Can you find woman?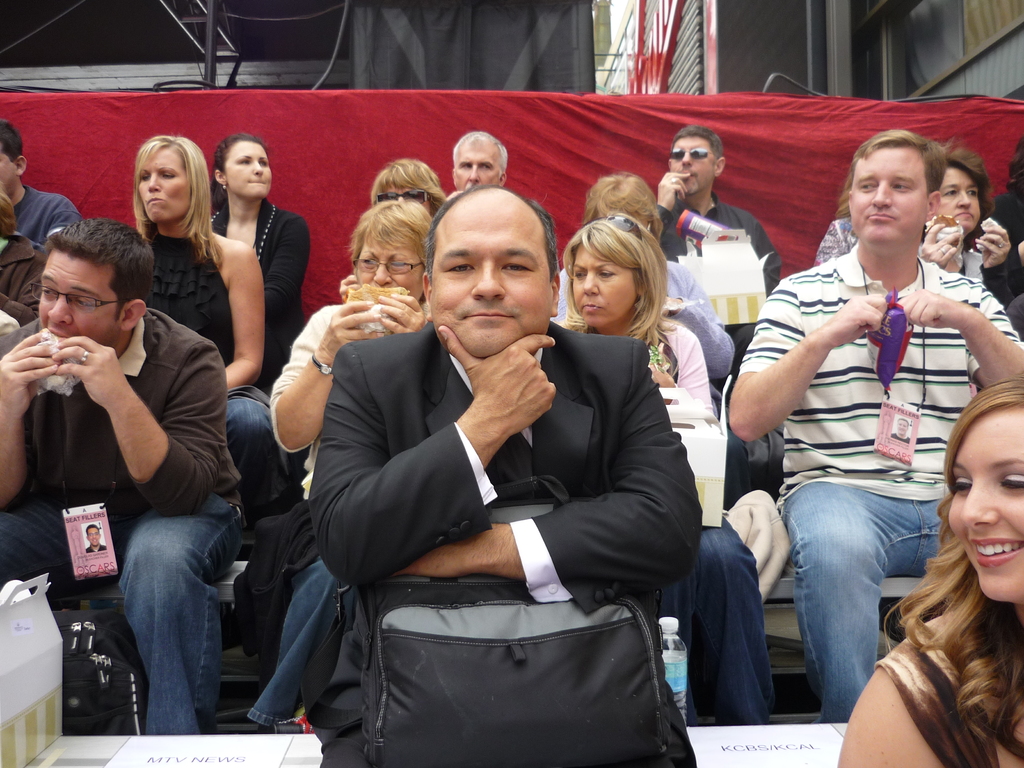
Yes, bounding box: pyautogui.locateOnScreen(133, 135, 294, 524).
